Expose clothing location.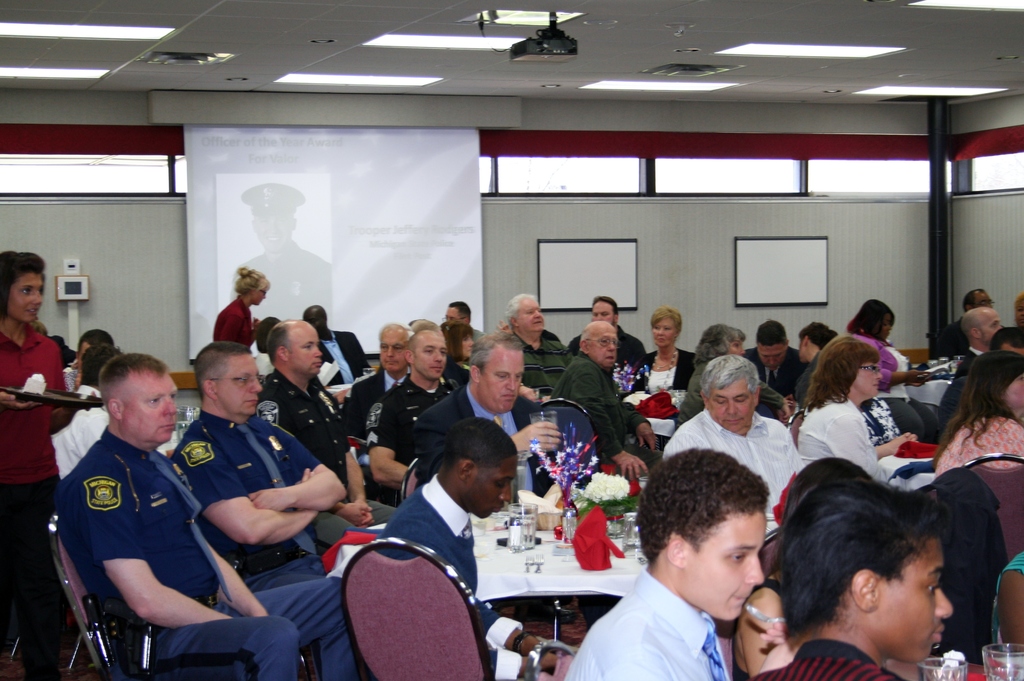
Exposed at x1=210 y1=293 x2=252 y2=359.
